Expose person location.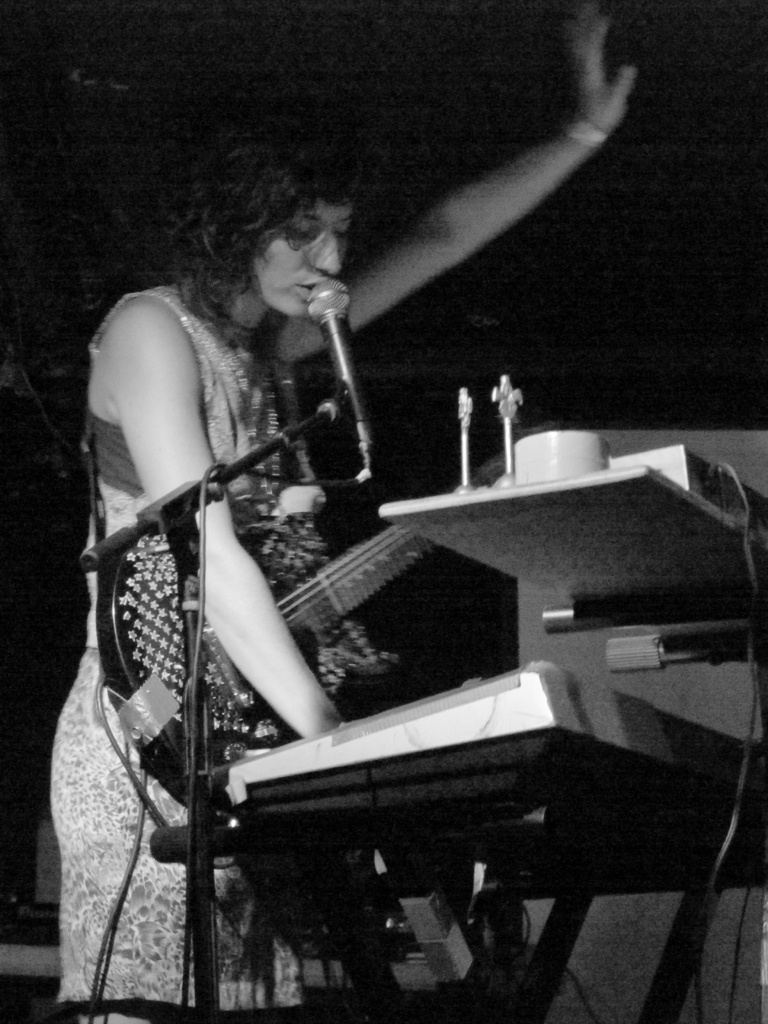
Exposed at region(34, 0, 639, 1023).
